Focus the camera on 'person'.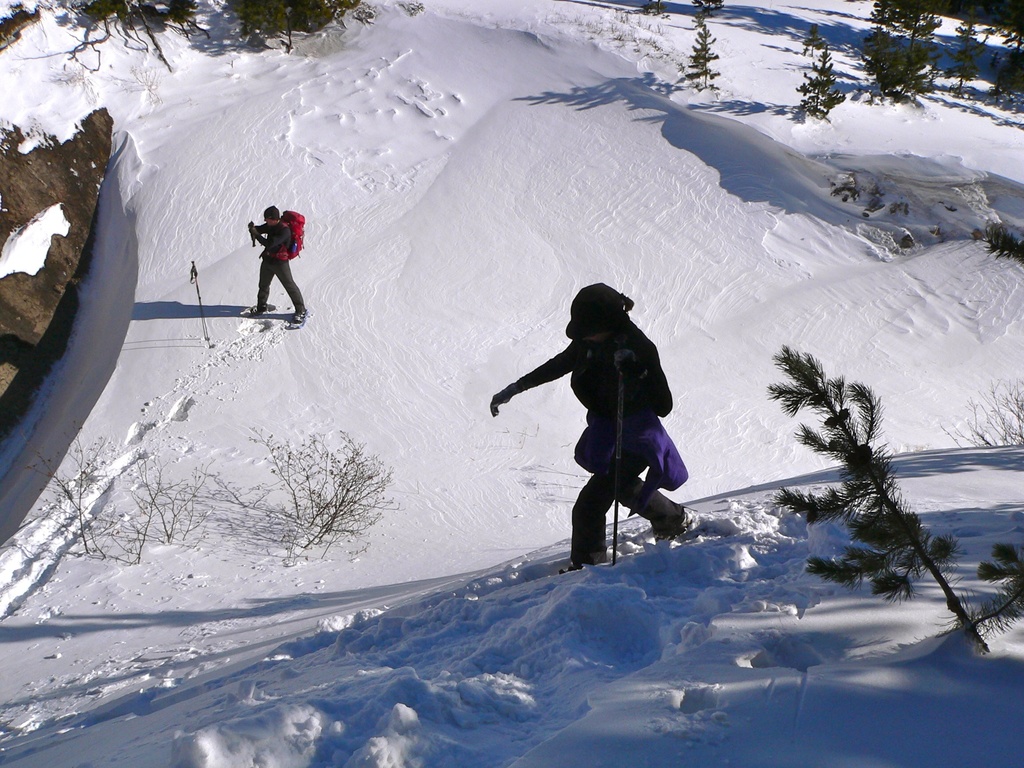
Focus region: <bbox>242, 202, 306, 331</bbox>.
